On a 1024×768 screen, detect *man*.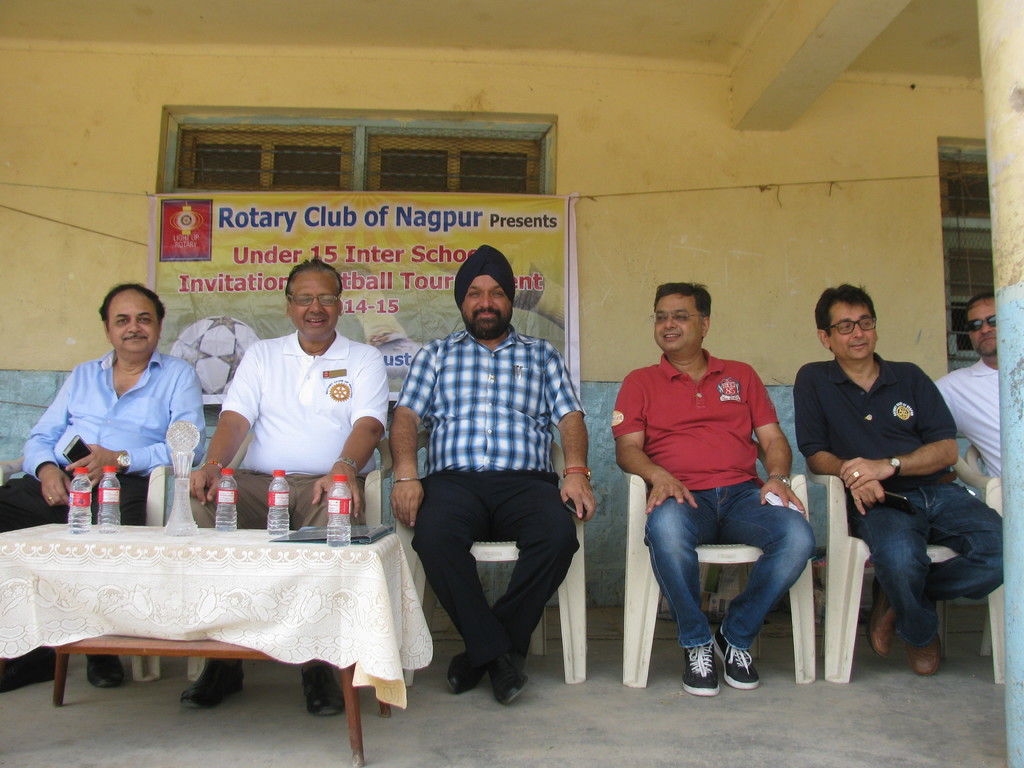
[left=929, top=294, right=1011, bottom=481].
